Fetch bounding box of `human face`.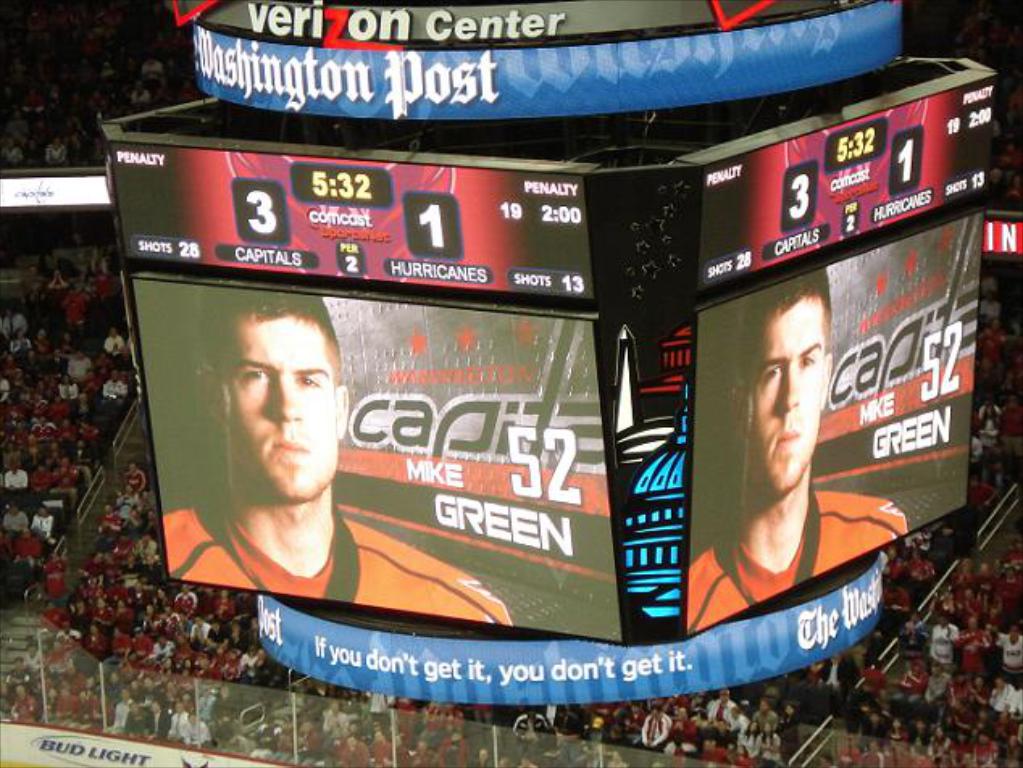
Bbox: <region>224, 323, 334, 505</region>.
